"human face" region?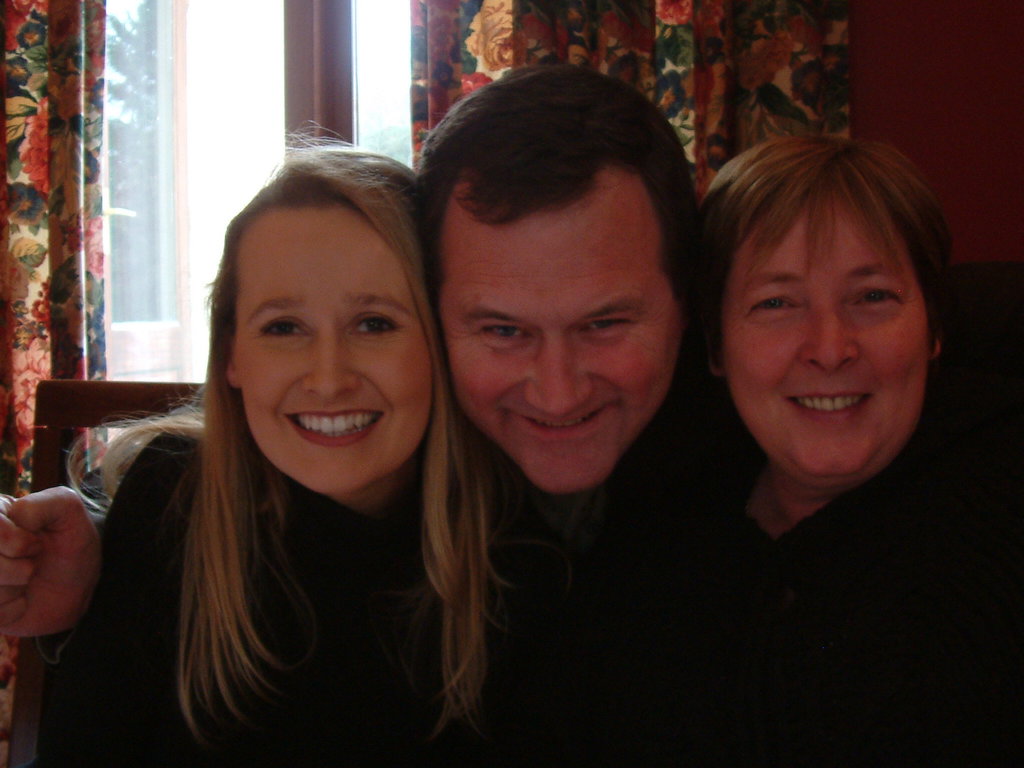
(442, 178, 683, 494)
